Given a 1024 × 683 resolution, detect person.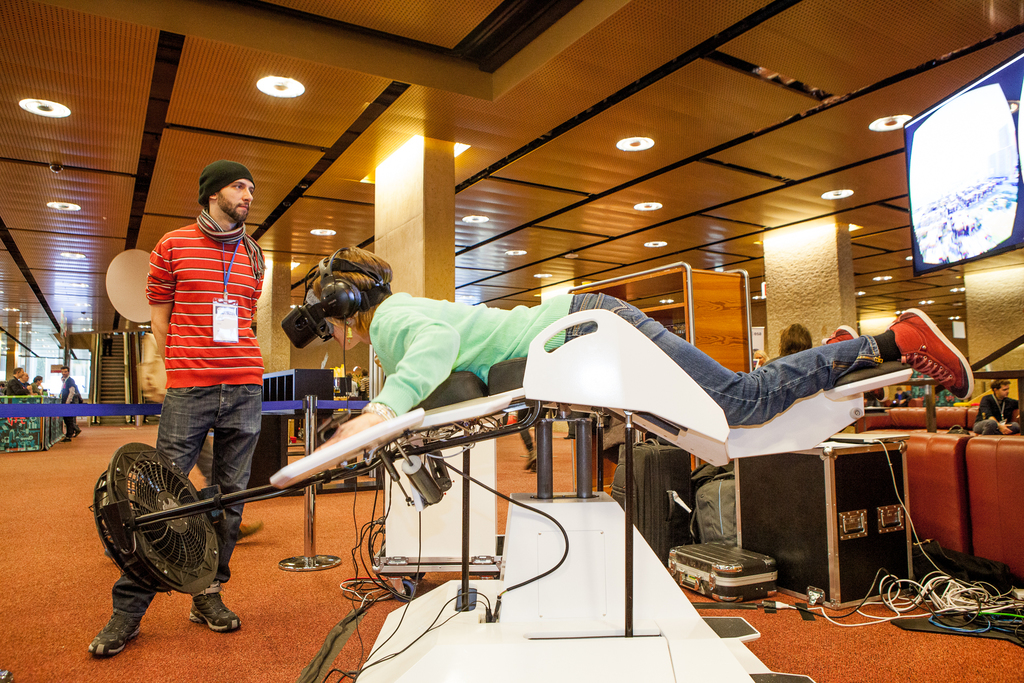
rect(892, 383, 914, 409).
